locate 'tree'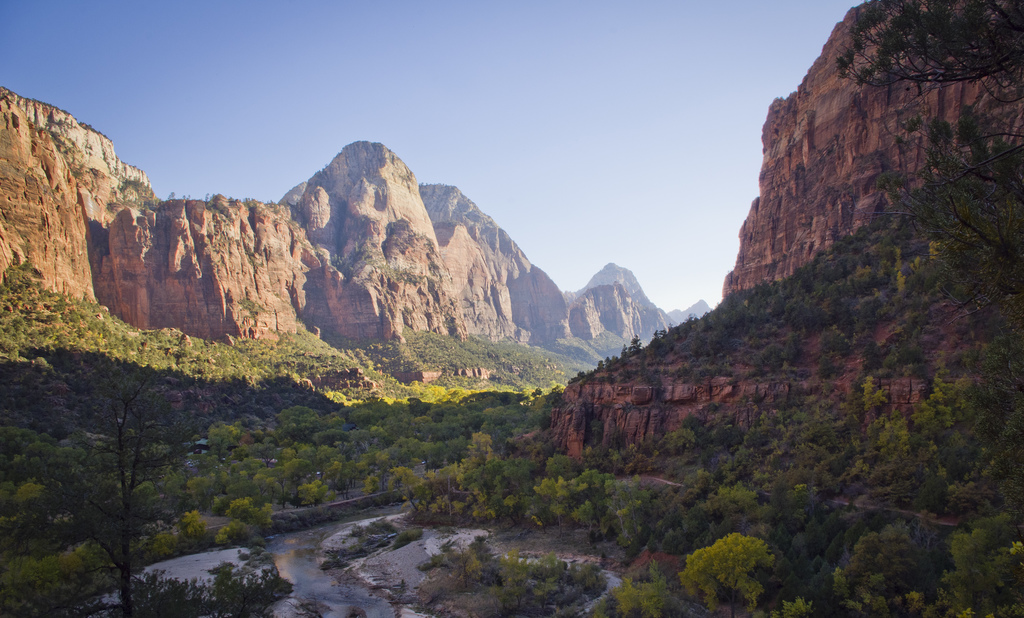
[x1=598, y1=358, x2=604, y2=370]
